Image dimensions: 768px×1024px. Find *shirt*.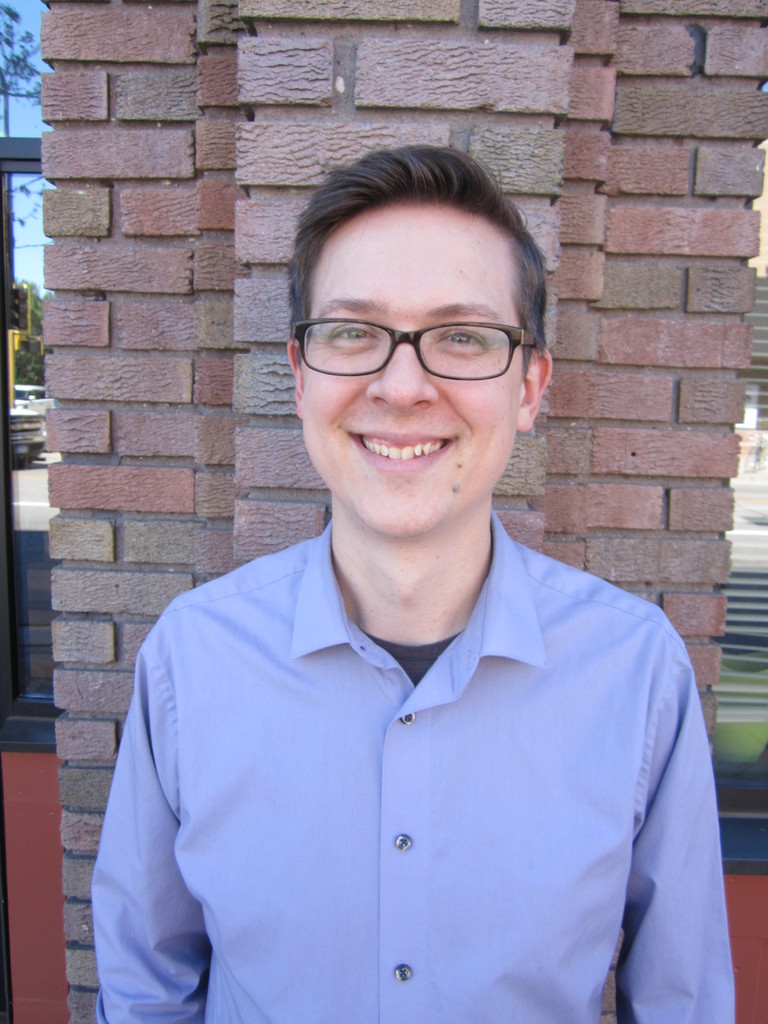
BBox(102, 506, 735, 1010).
